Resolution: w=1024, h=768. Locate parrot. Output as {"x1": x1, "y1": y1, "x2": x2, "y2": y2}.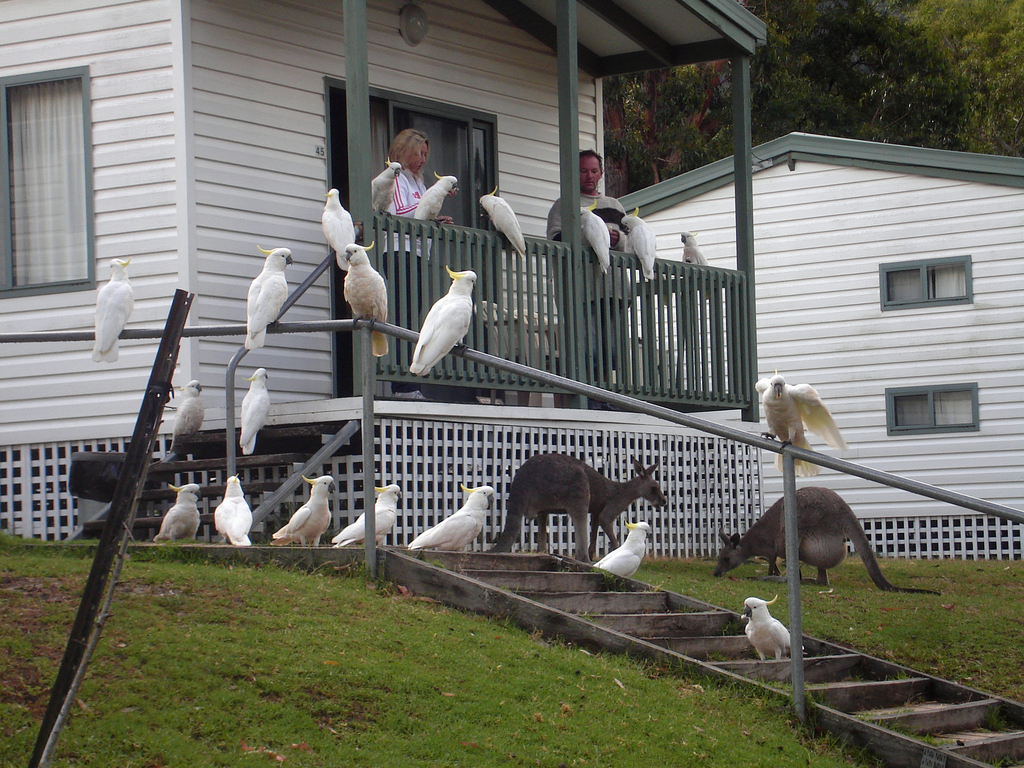
{"x1": 269, "y1": 474, "x2": 337, "y2": 547}.
